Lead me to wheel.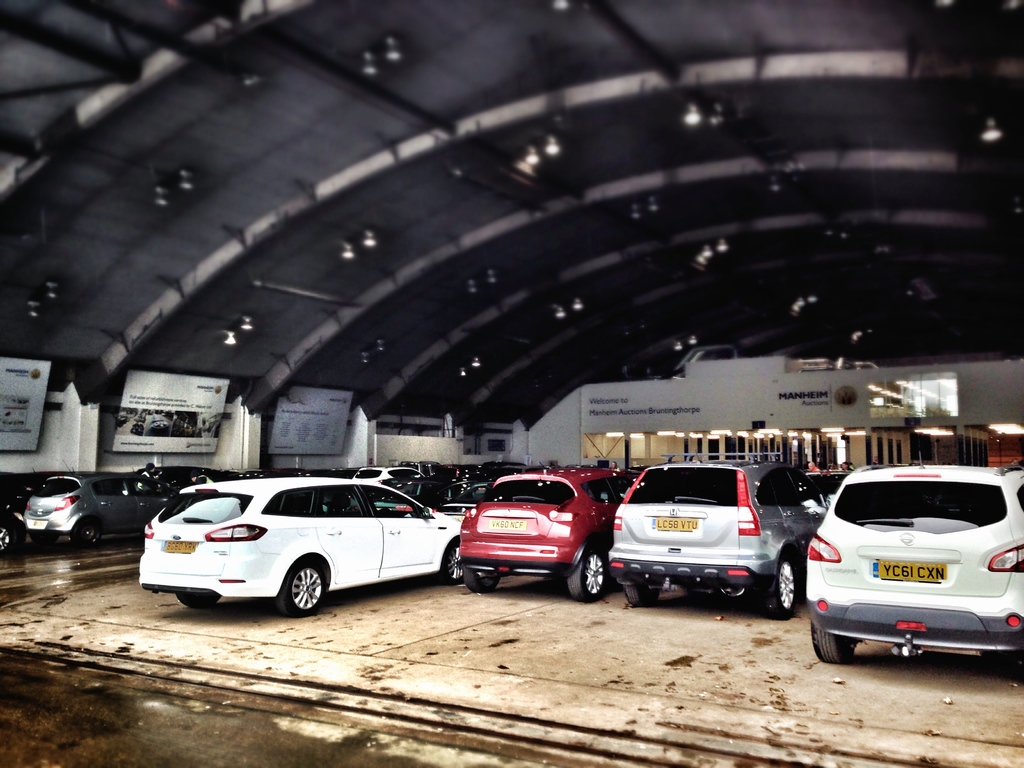
Lead to 812 620 849 666.
